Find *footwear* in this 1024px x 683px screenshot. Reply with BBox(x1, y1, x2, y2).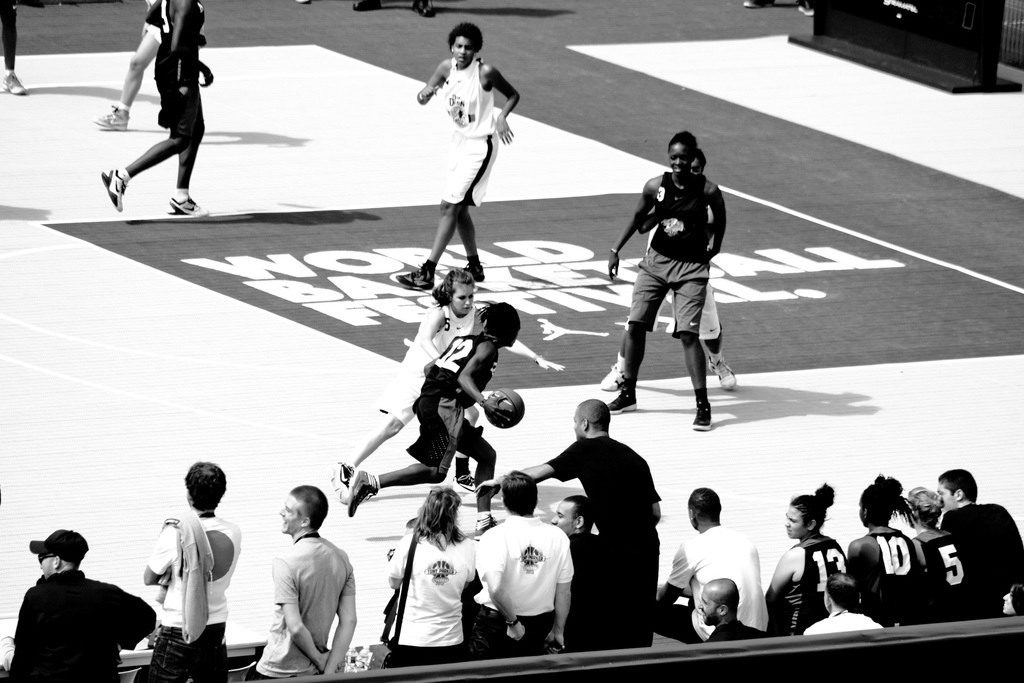
BBox(606, 383, 639, 415).
